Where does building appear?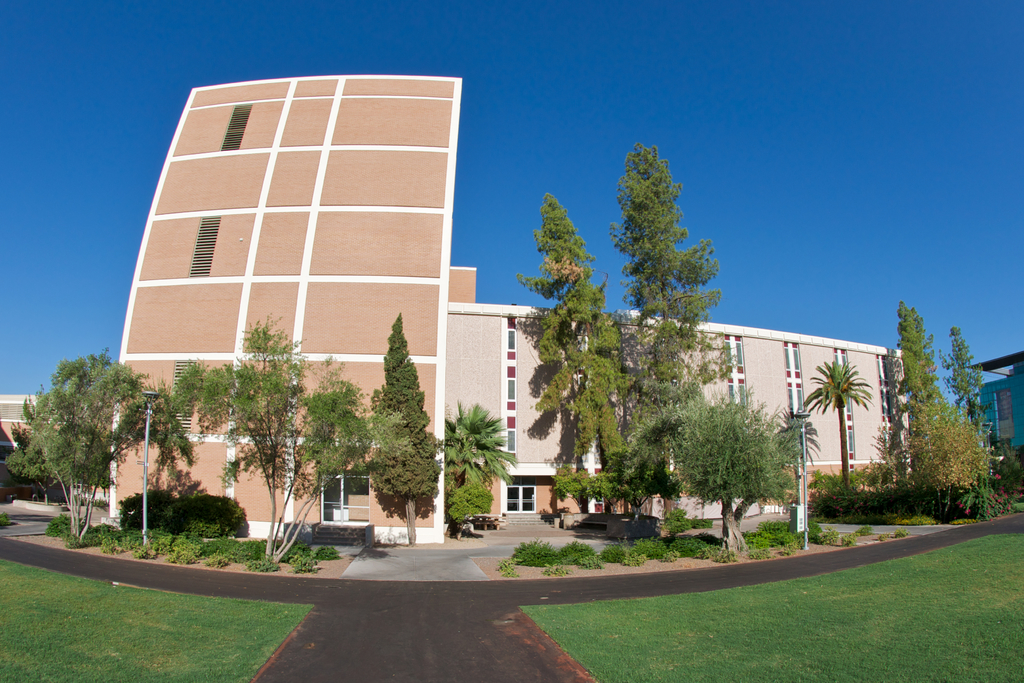
Appears at pyautogui.locateOnScreen(0, 391, 94, 502).
